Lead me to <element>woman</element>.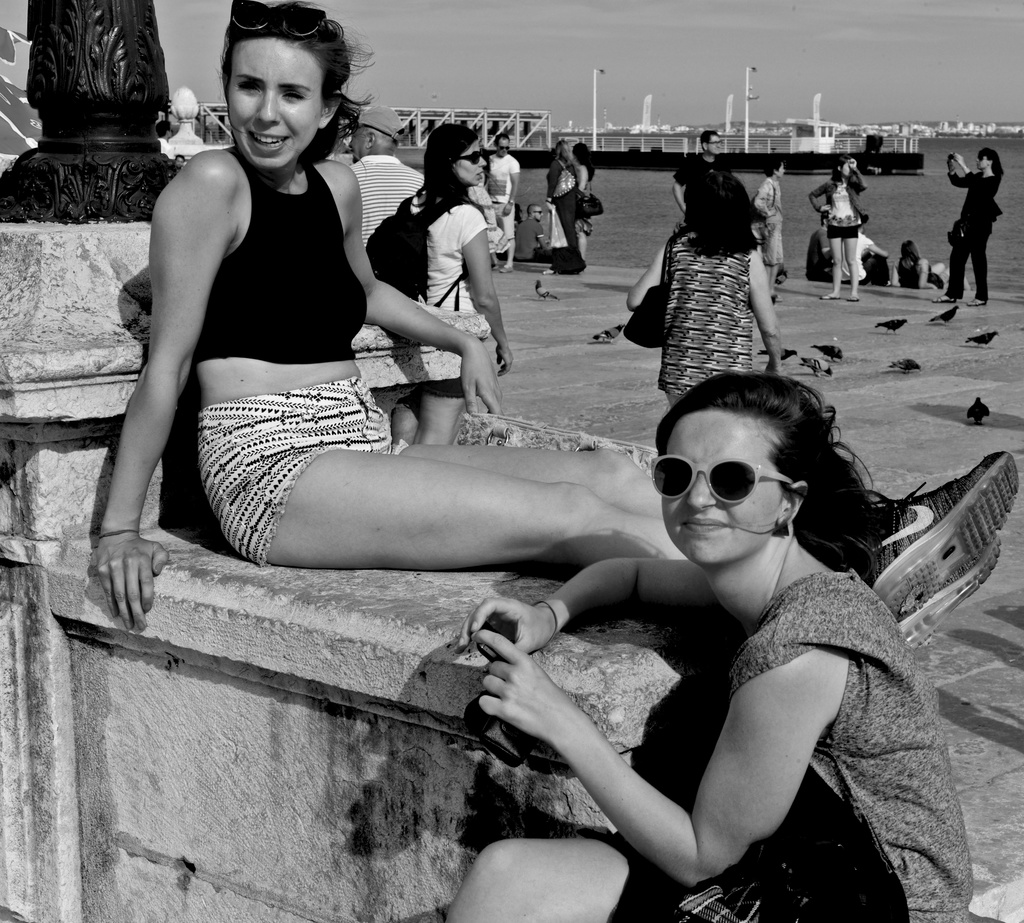
Lead to x1=393, y1=119, x2=511, y2=444.
